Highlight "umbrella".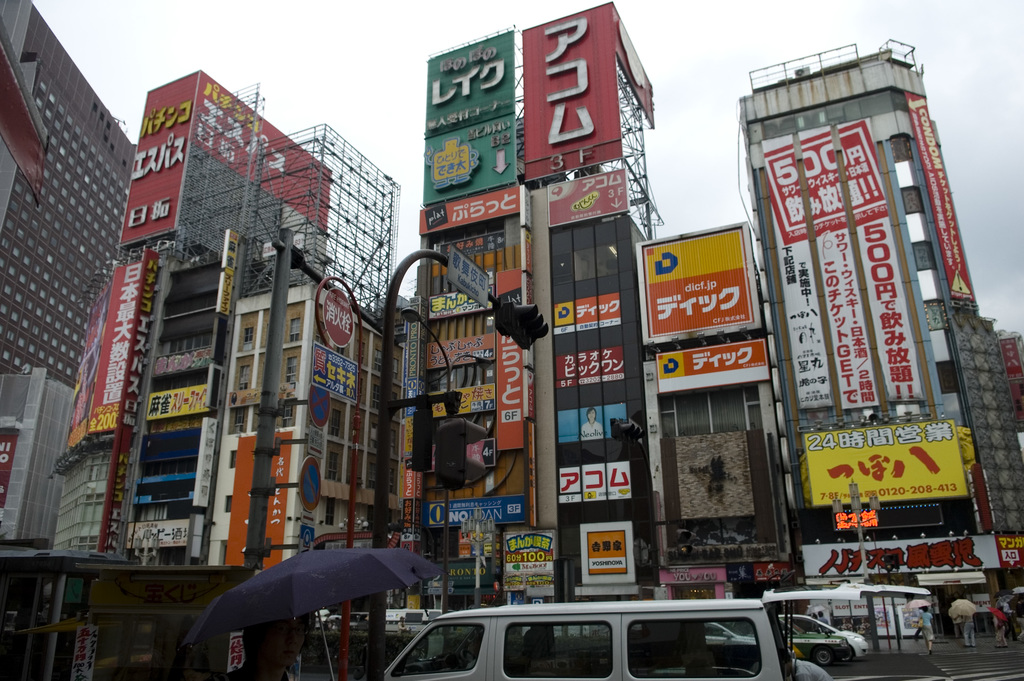
Highlighted region: (x1=179, y1=541, x2=444, y2=679).
